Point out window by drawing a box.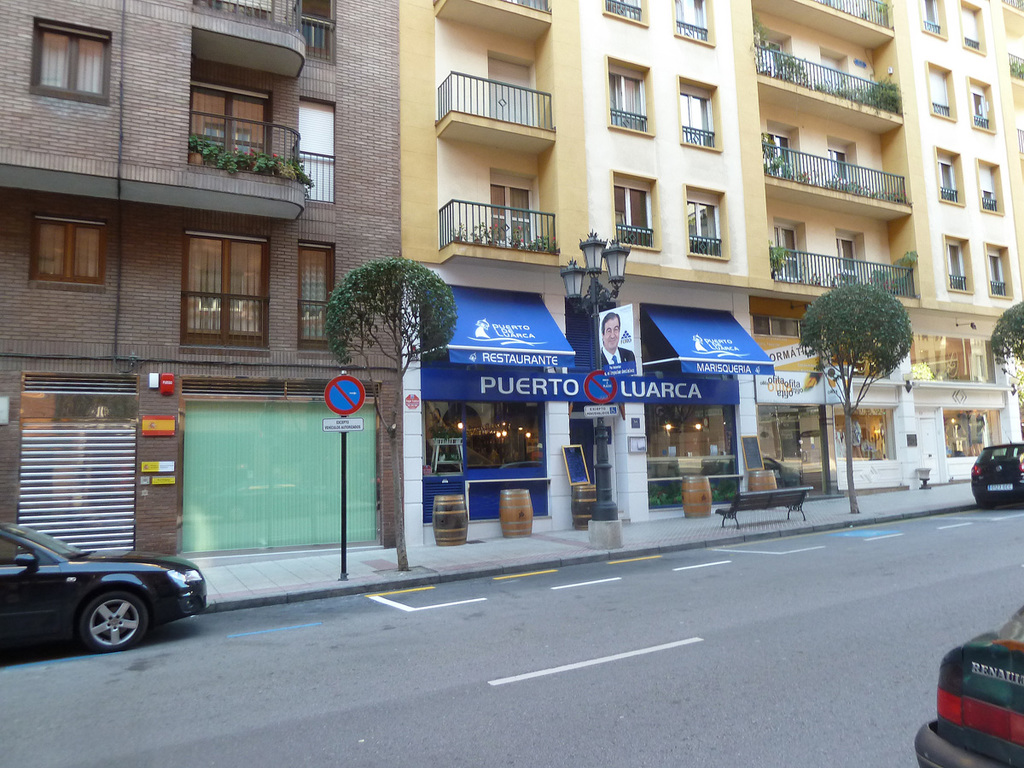
{"left": 614, "top": 172, "right": 656, "bottom": 252}.
